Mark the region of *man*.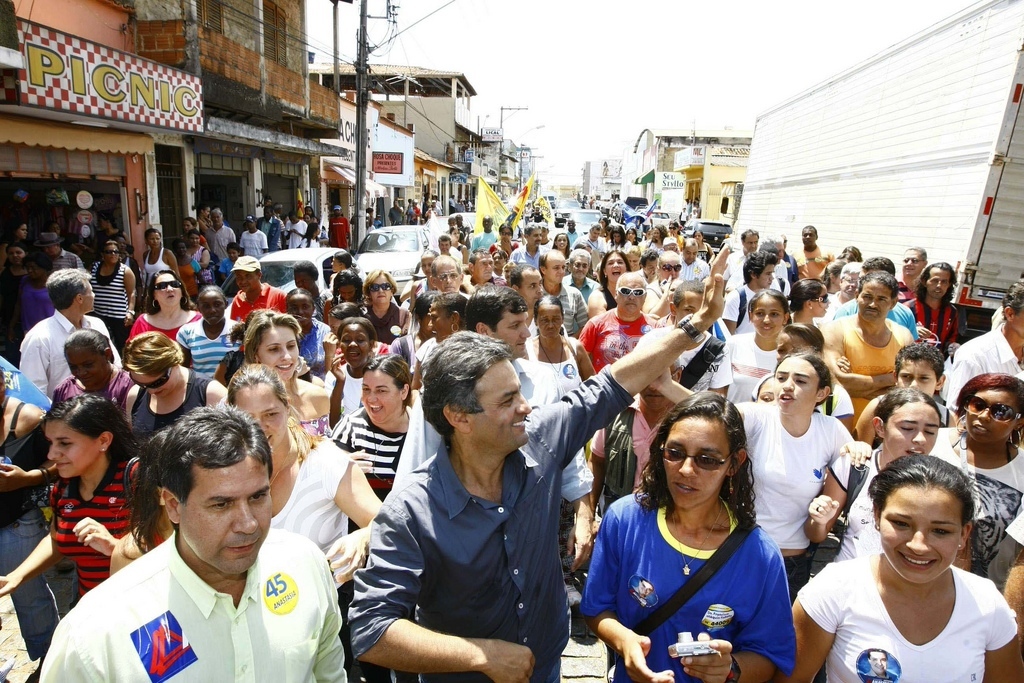
Region: 365:214:375:234.
